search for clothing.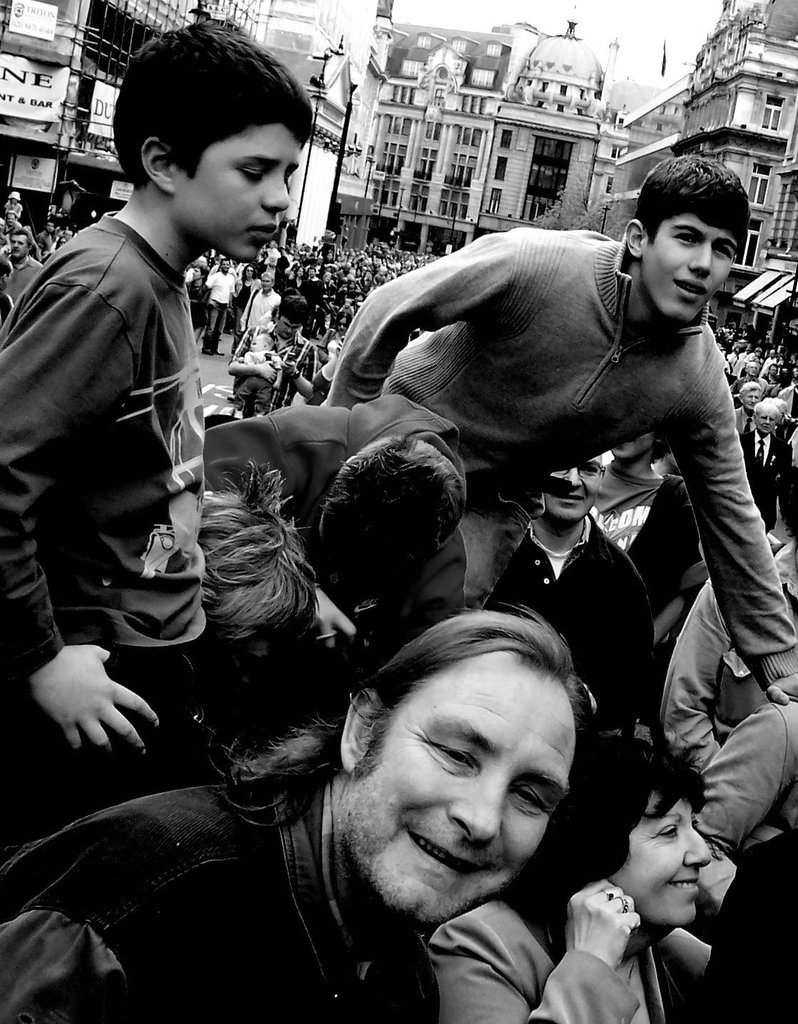
Found at l=483, t=500, r=658, b=729.
